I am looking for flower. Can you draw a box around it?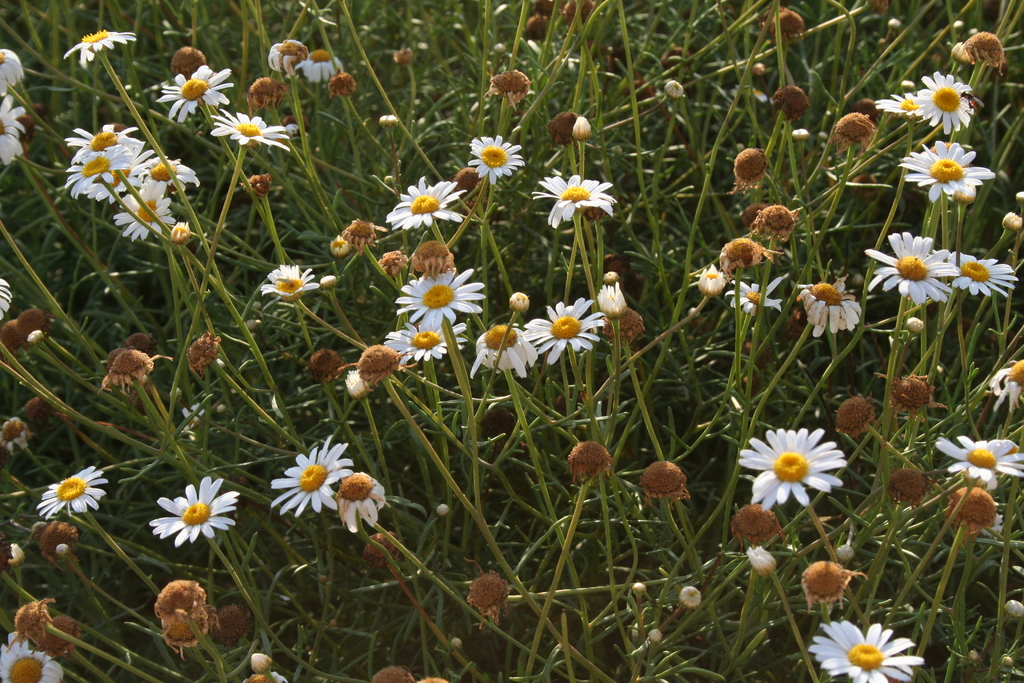
Sure, the bounding box is left=206, top=601, right=250, bottom=646.
